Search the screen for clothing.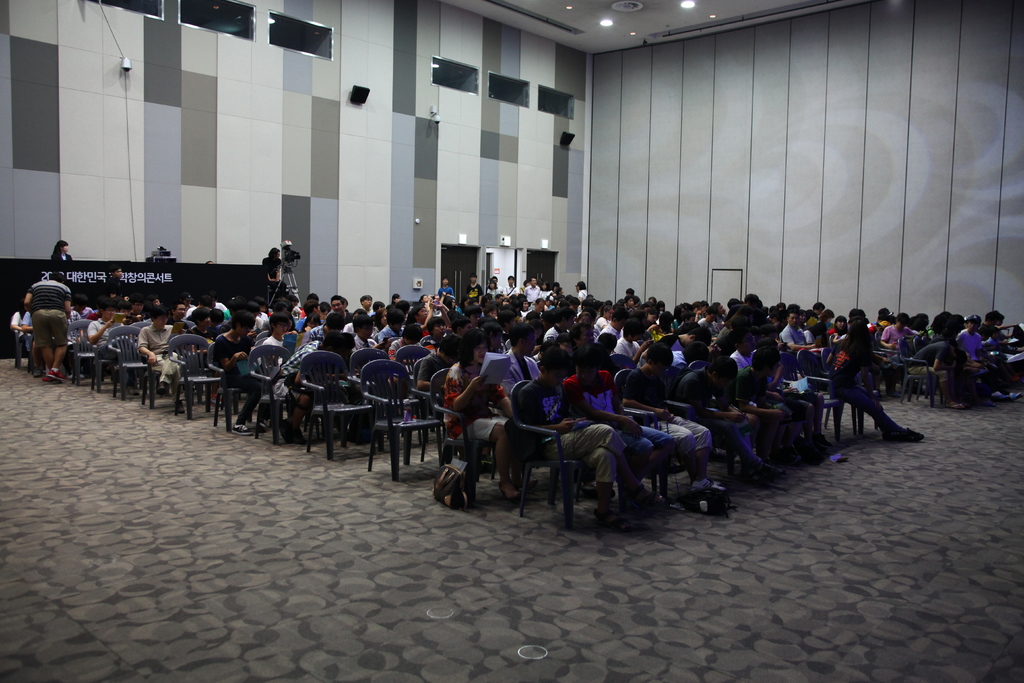
Found at box(139, 318, 182, 383).
